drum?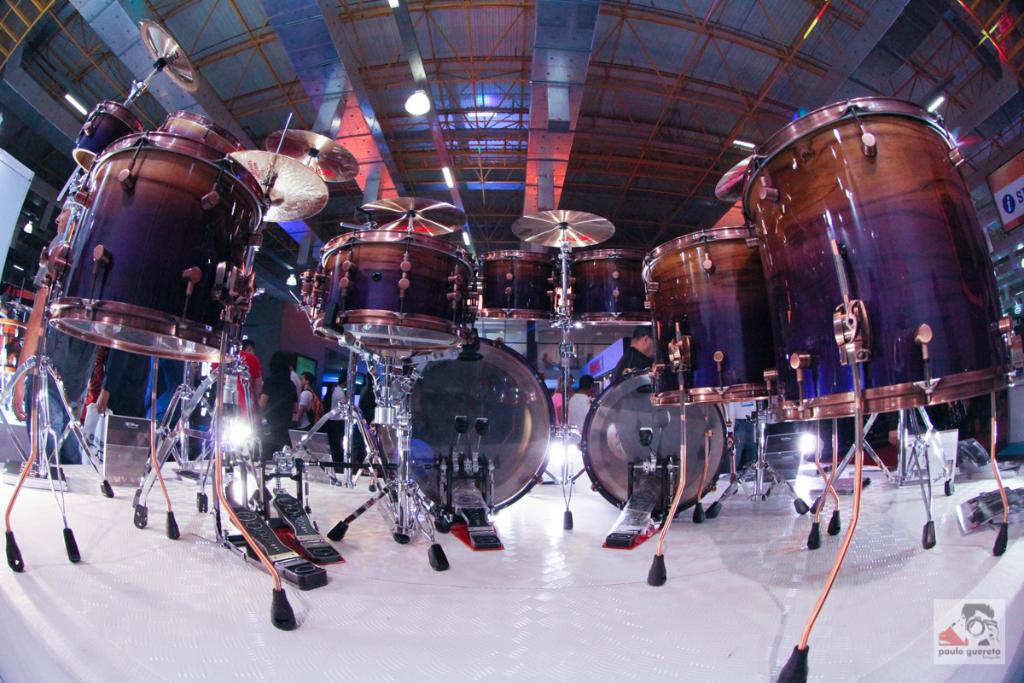
x1=319 y1=229 x2=475 y2=359
